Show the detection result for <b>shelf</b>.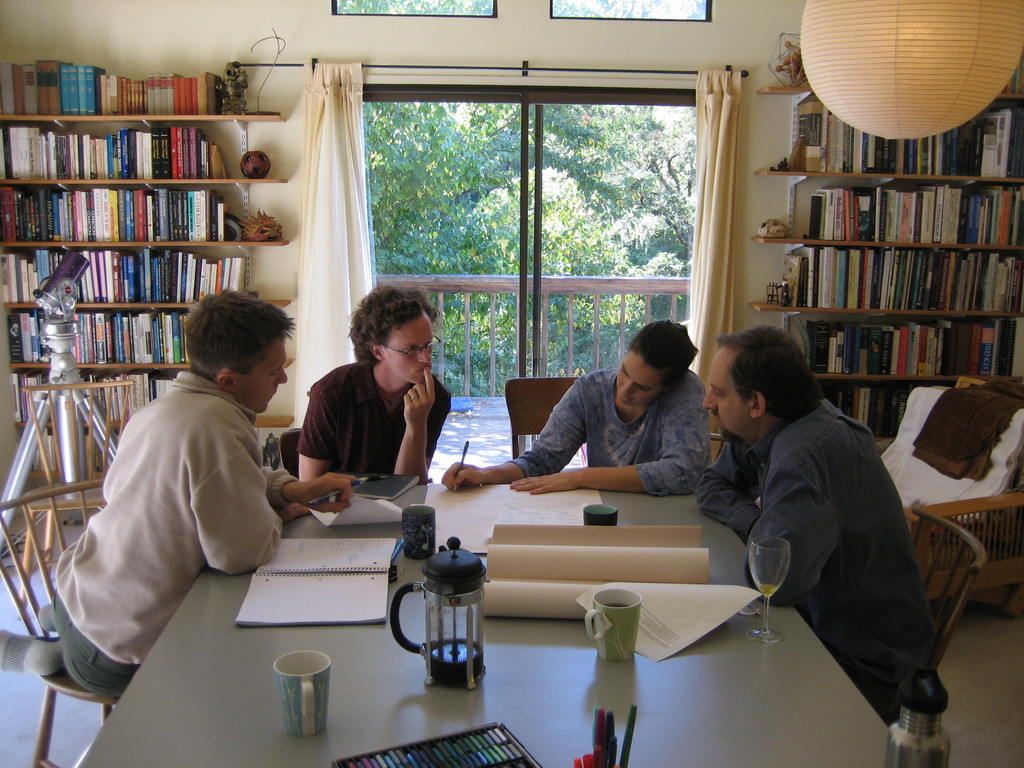
region(817, 373, 932, 445).
